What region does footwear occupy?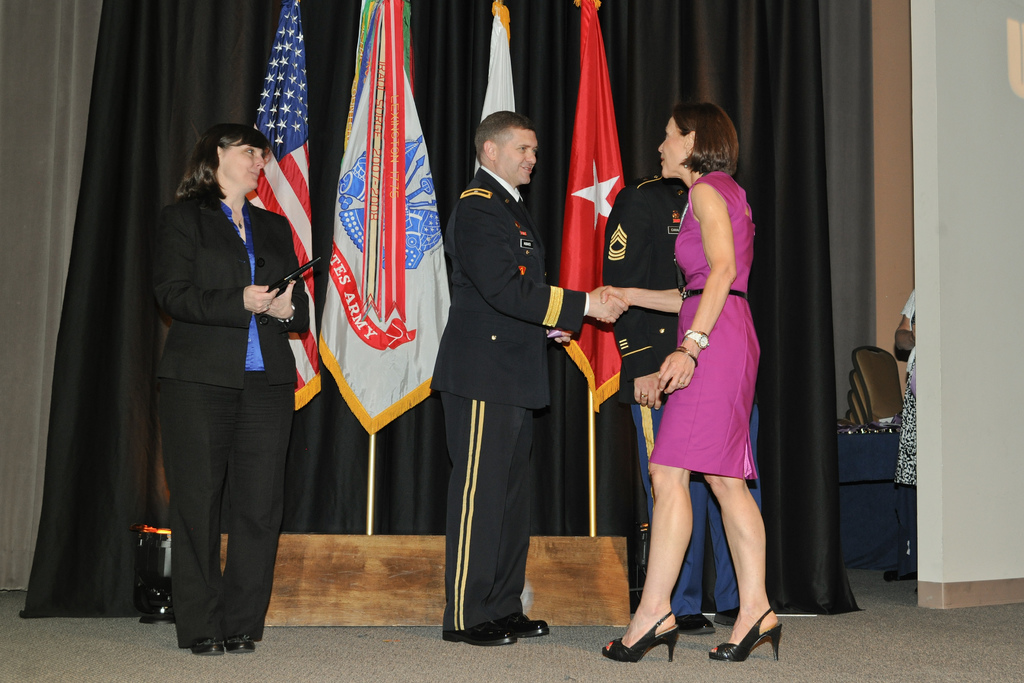
(x1=221, y1=635, x2=261, y2=652).
